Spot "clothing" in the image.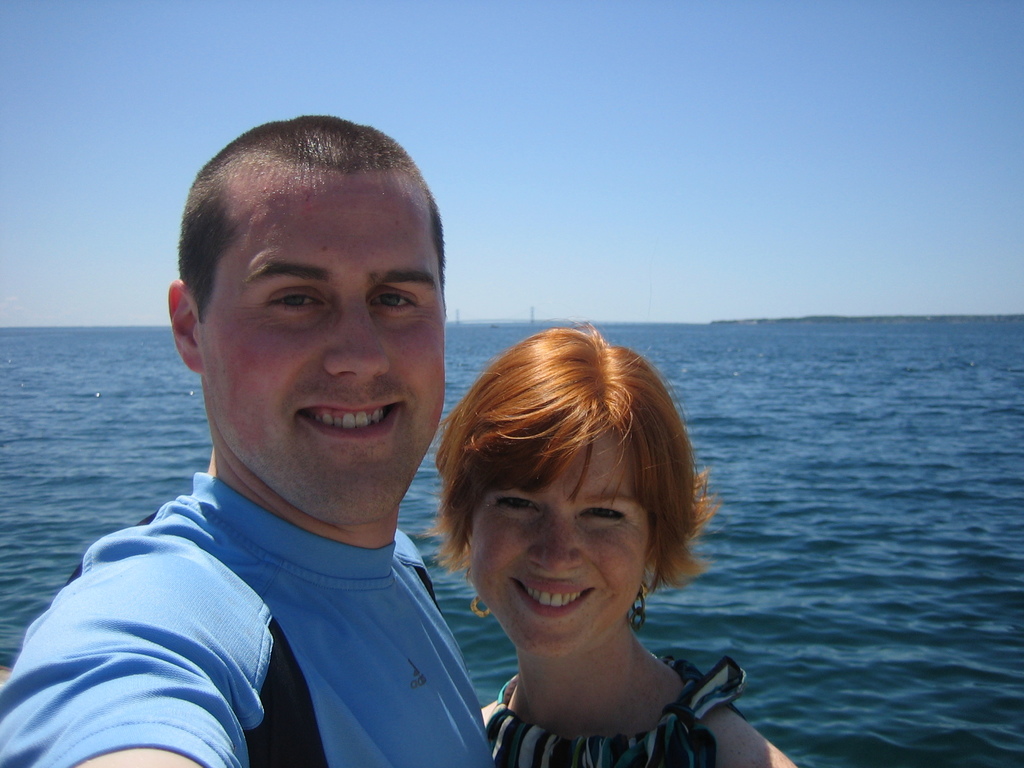
"clothing" found at (483,661,755,767).
